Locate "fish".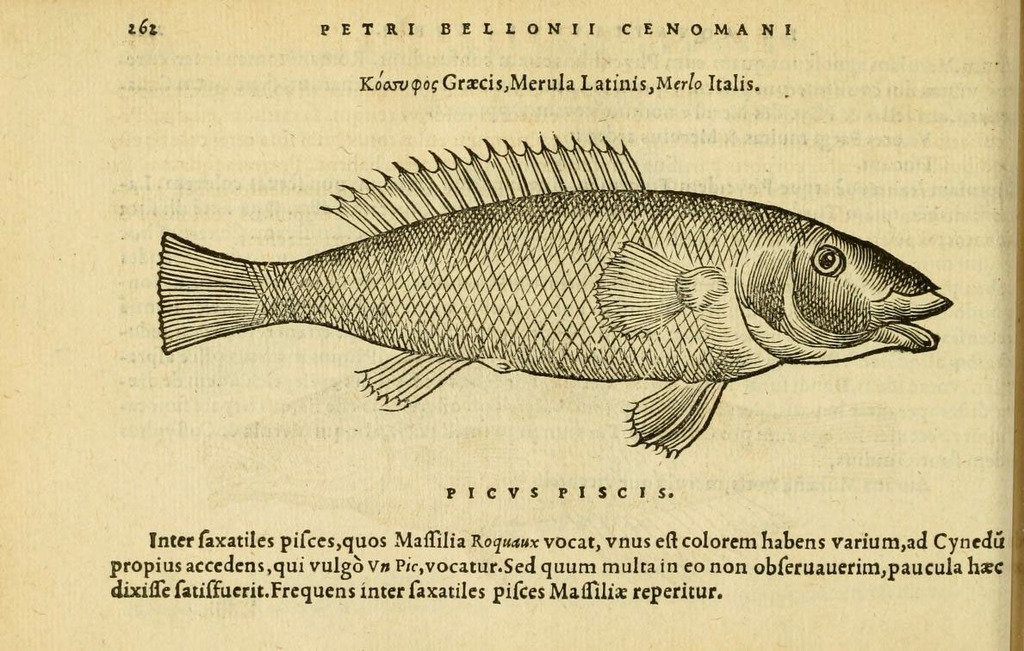
Bounding box: {"left": 144, "top": 139, "right": 962, "bottom": 449}.
